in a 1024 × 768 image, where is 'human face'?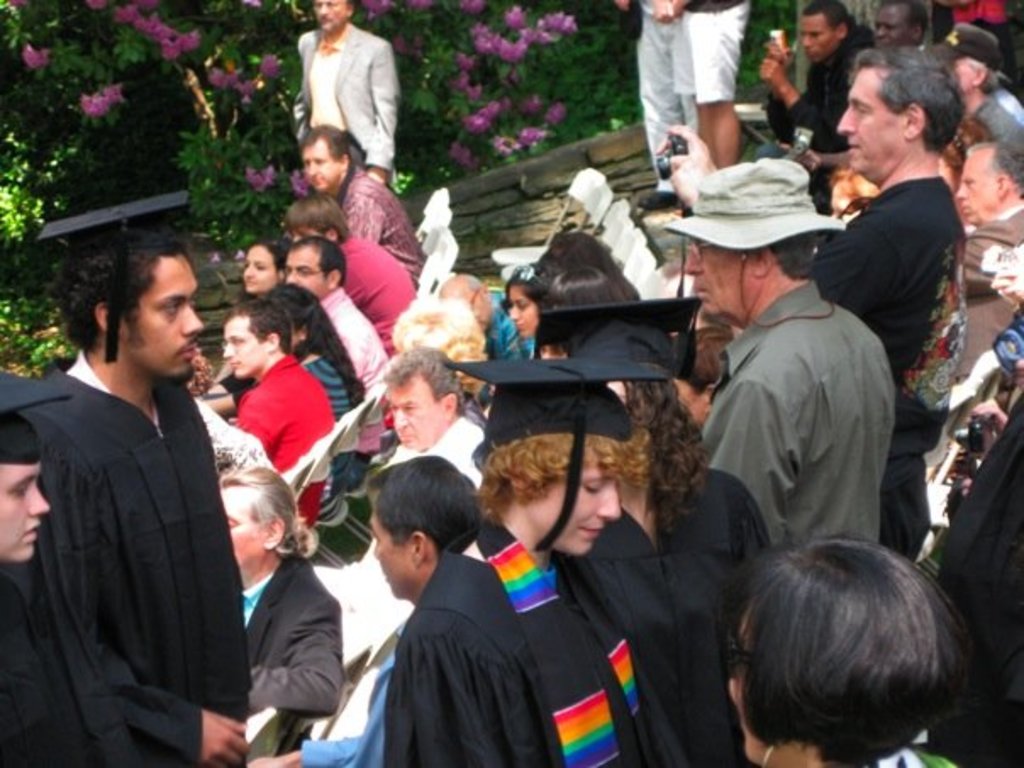
l=219, t=490, r=273, b=561.
